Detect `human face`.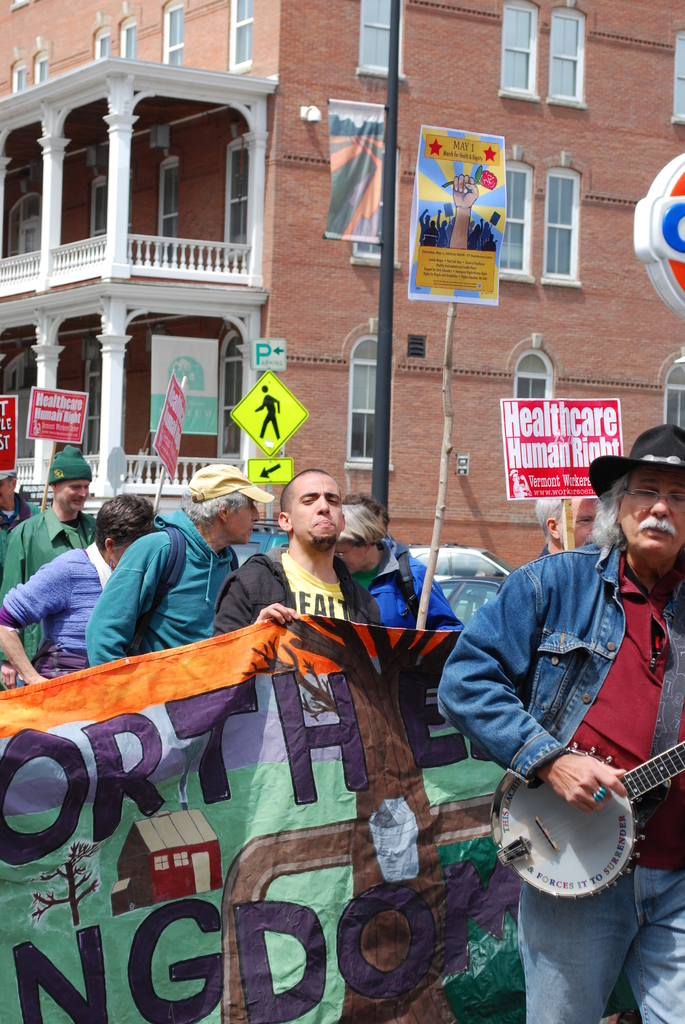
Detected at (left=226, top=490, right=263, bottom=552).
